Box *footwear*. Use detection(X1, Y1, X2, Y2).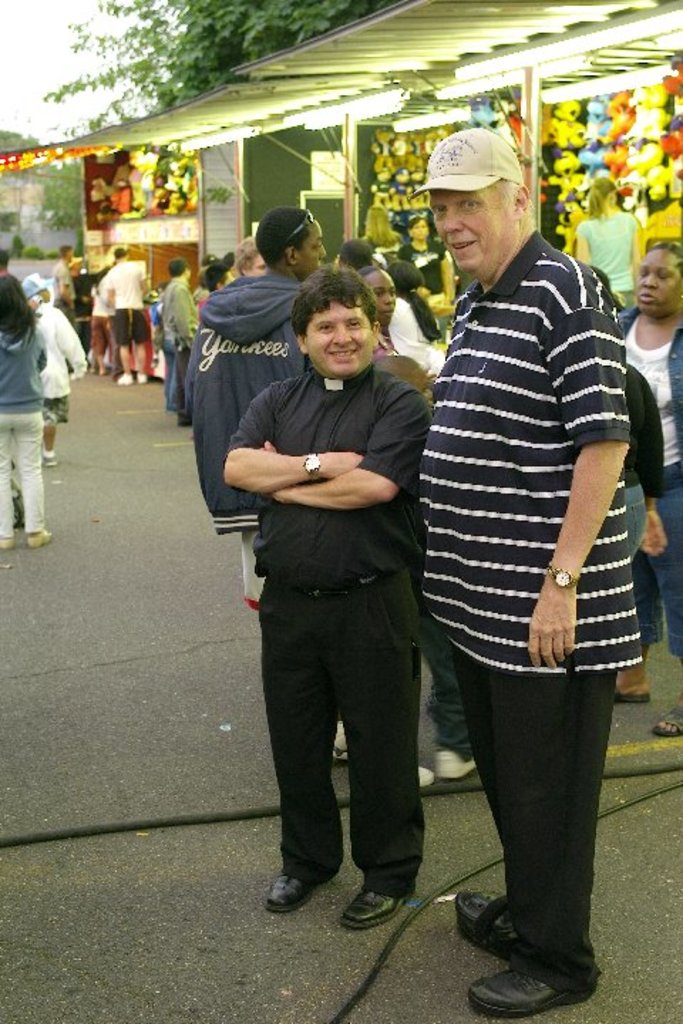
detection(464, 896, 606, 1007).
